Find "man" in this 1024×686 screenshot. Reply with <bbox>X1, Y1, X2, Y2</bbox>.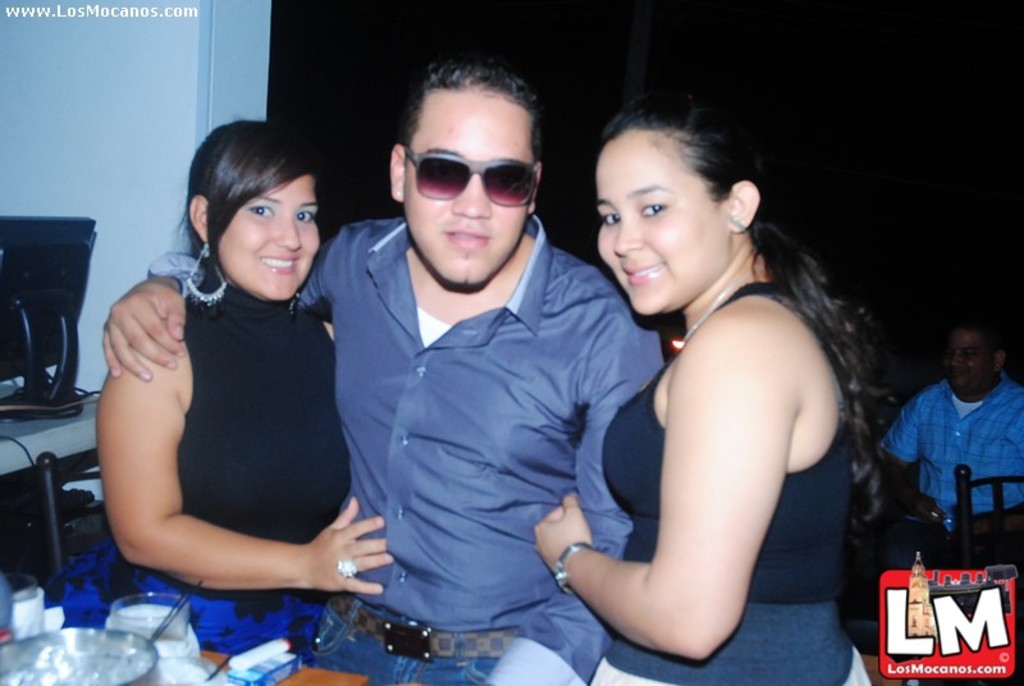
<bbox>842, 330, 1023, 678</bbox>.
